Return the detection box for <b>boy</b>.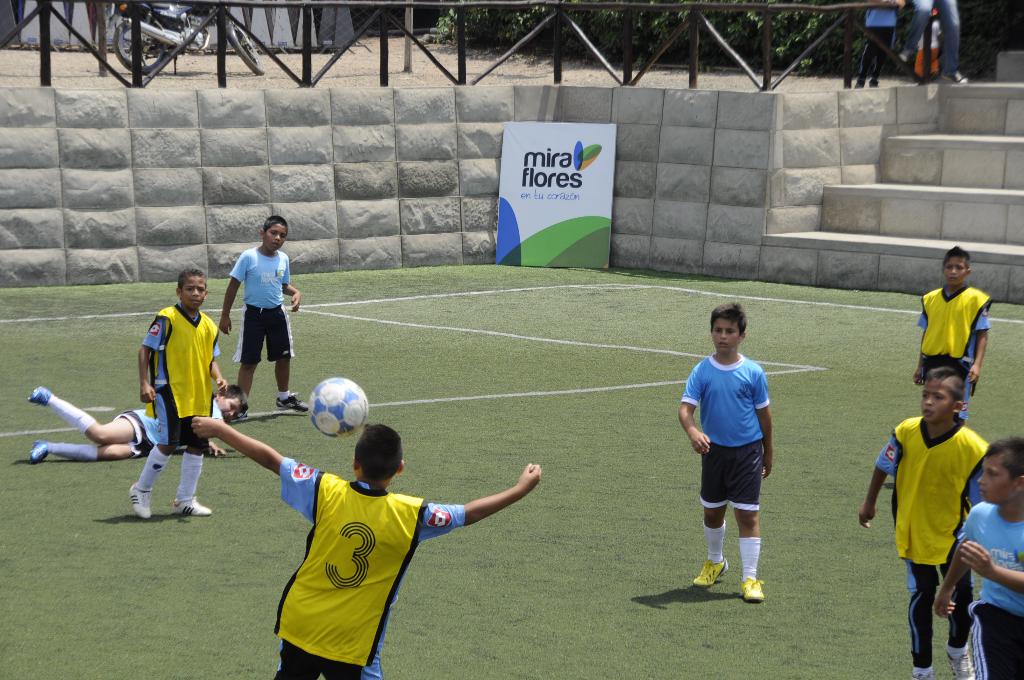
box(189, 421, 543, 679).
